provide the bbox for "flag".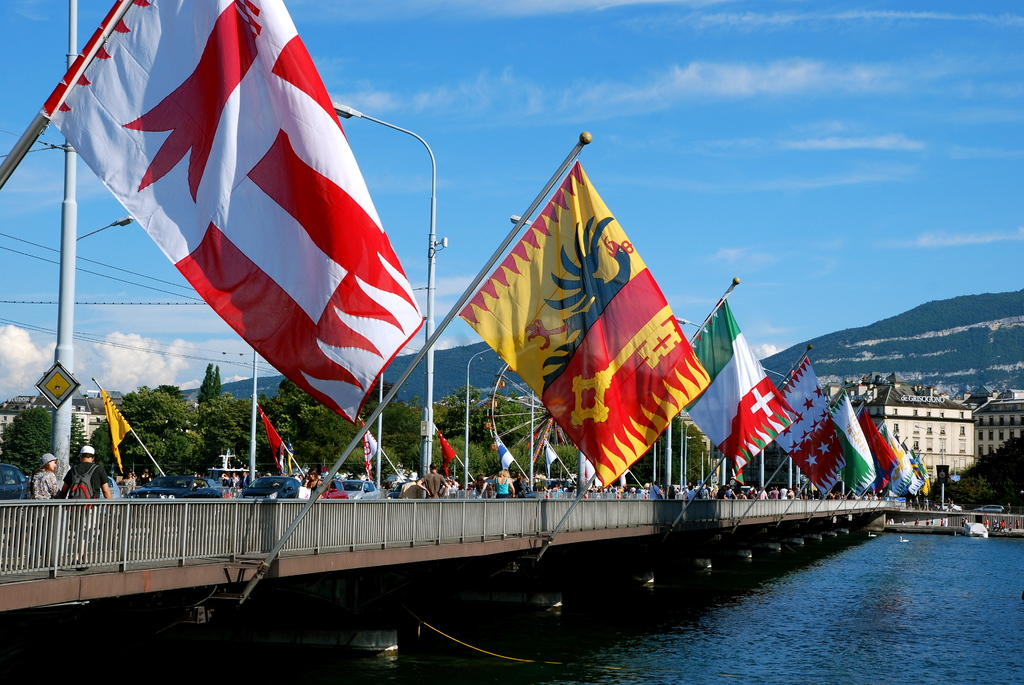
BBox(253, 405, 282, 470).
